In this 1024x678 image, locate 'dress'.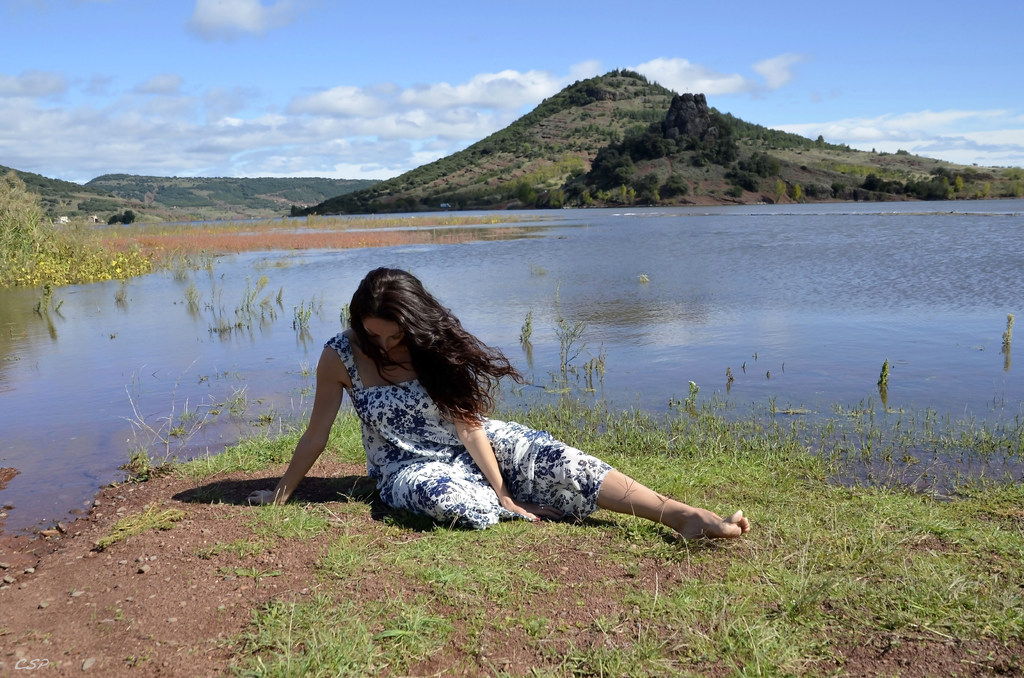
Bounding box: [324,331,618,536].
